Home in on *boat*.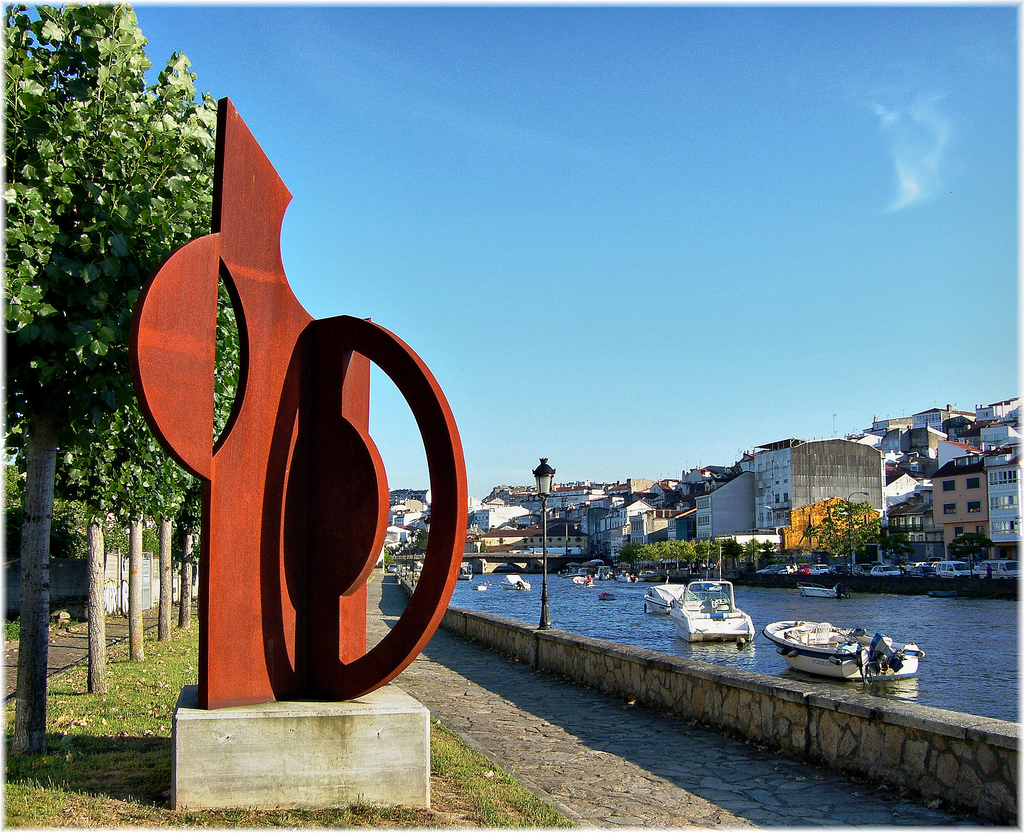
Homed in at 778 615 925 681.
